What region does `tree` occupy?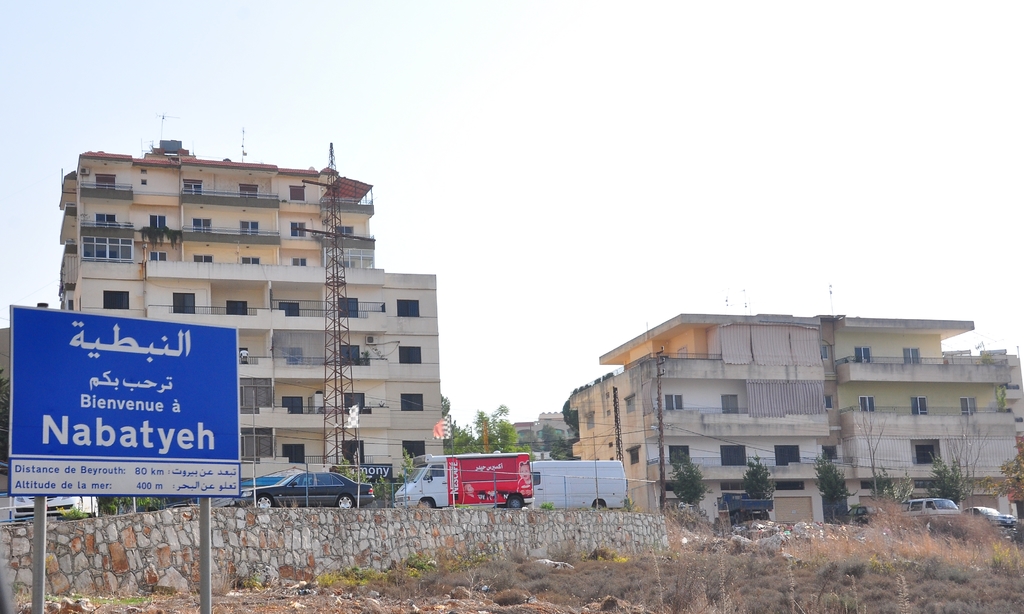
741/450/778/499.
